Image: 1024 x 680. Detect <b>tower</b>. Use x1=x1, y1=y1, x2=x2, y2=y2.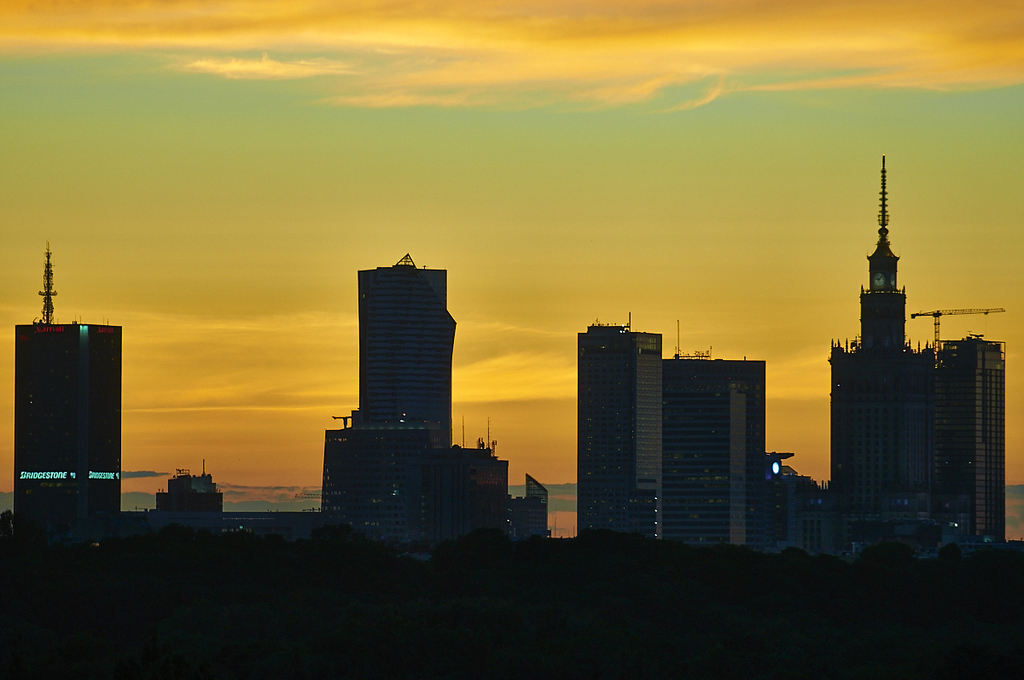
x1=833, y1=165, x2=915, y2=518.
